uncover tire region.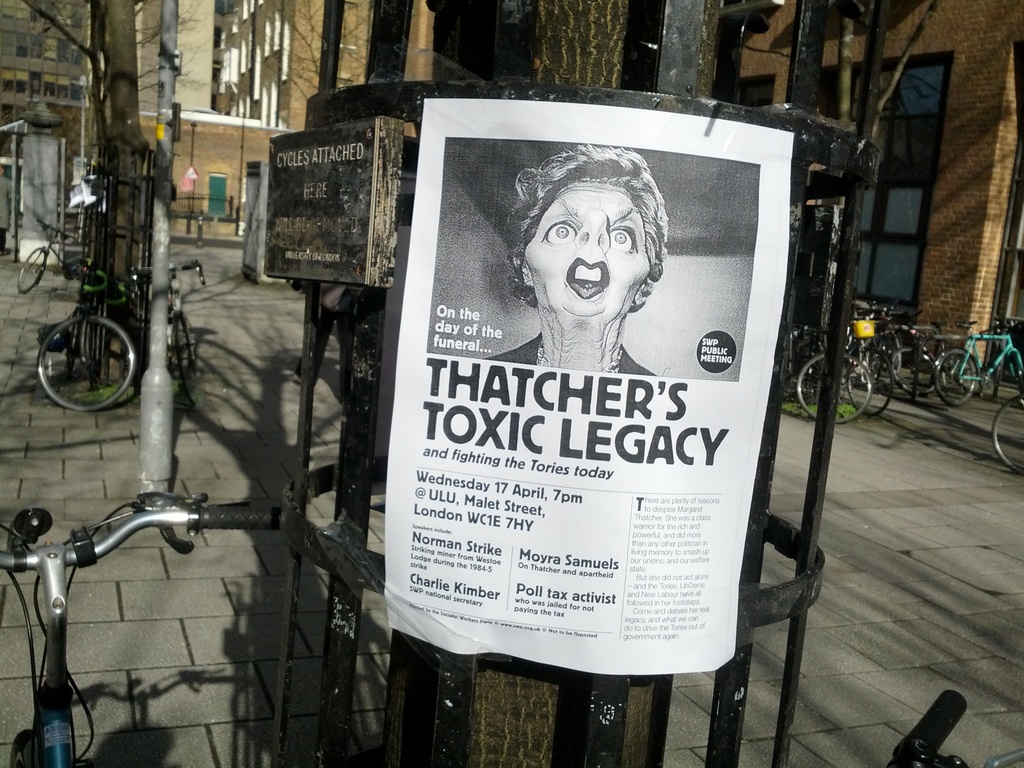
Uncovered: left=991, top=395, right=1023, bottom=474.
